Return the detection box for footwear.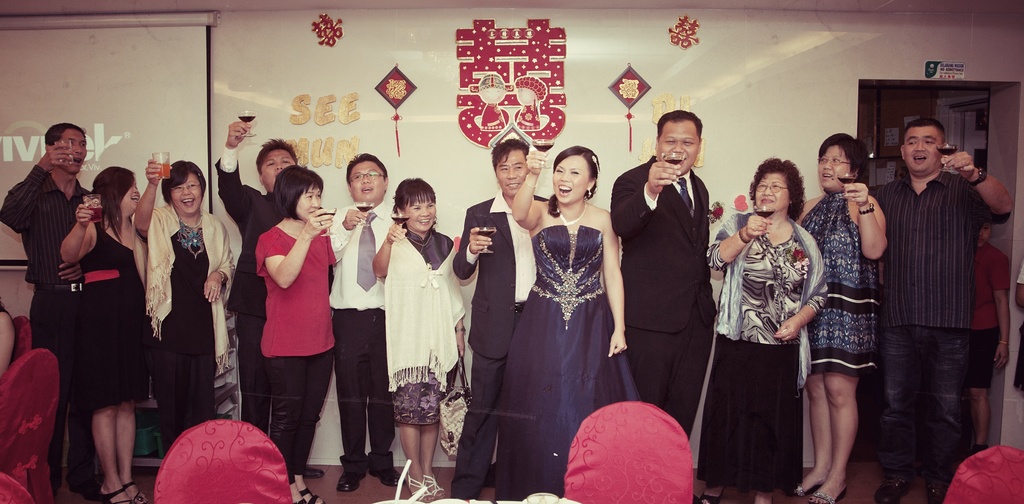
[x1=97, y1=483, x2=131, y2=503].
